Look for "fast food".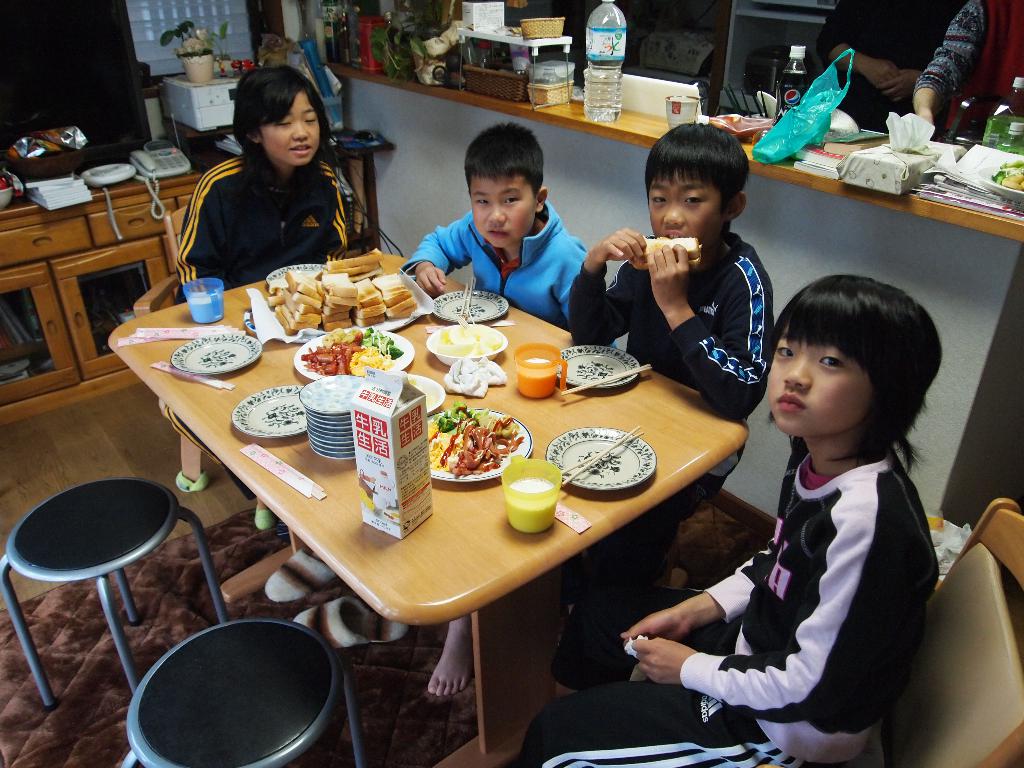
Found: [x1=995, y1=161, x2=1023, y2=194].
